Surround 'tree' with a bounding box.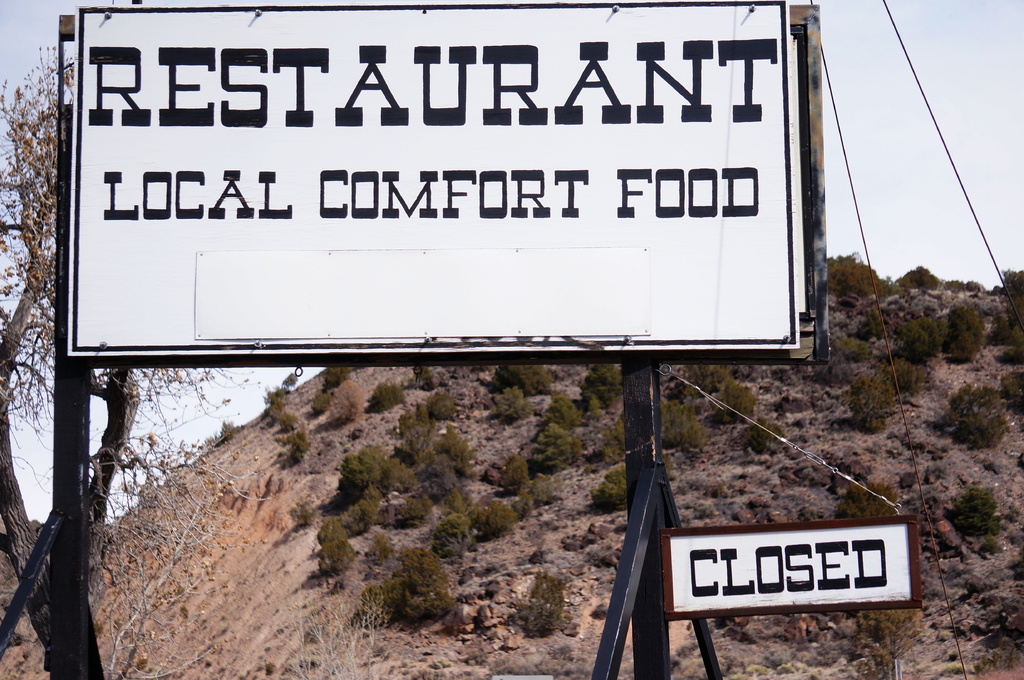
region(0, 44, 275, 652).
